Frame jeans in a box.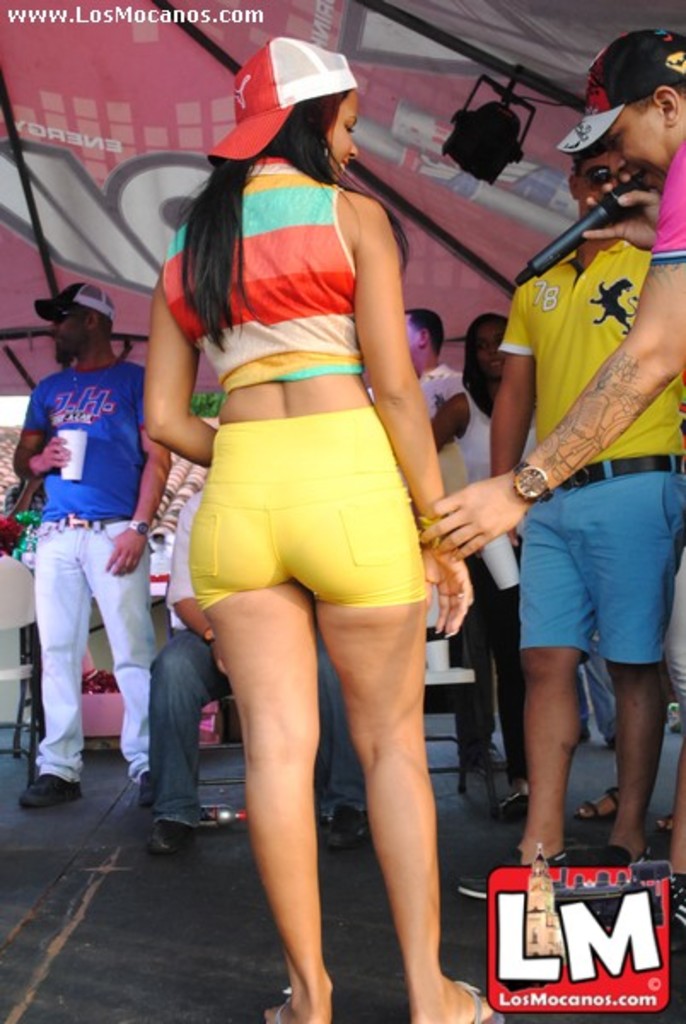
[left=34, top=517, right=159, bottom=783].
